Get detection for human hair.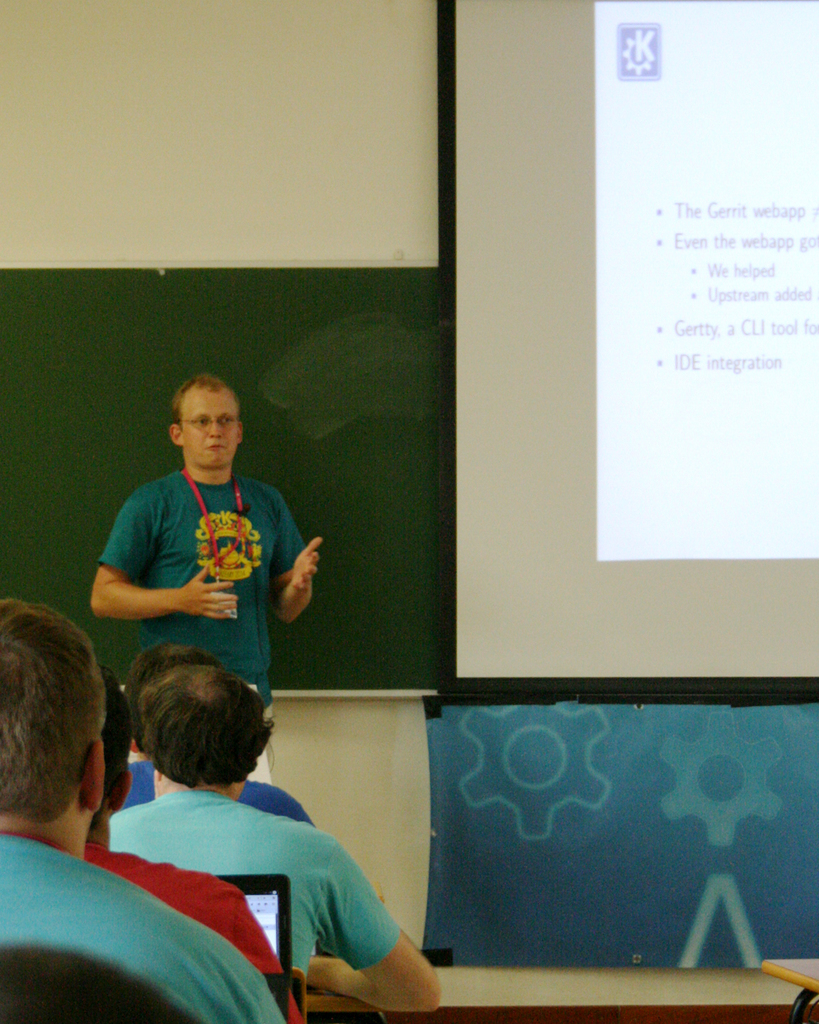
Detection: [x1=121, y1=638, x2=223, y2=753].
